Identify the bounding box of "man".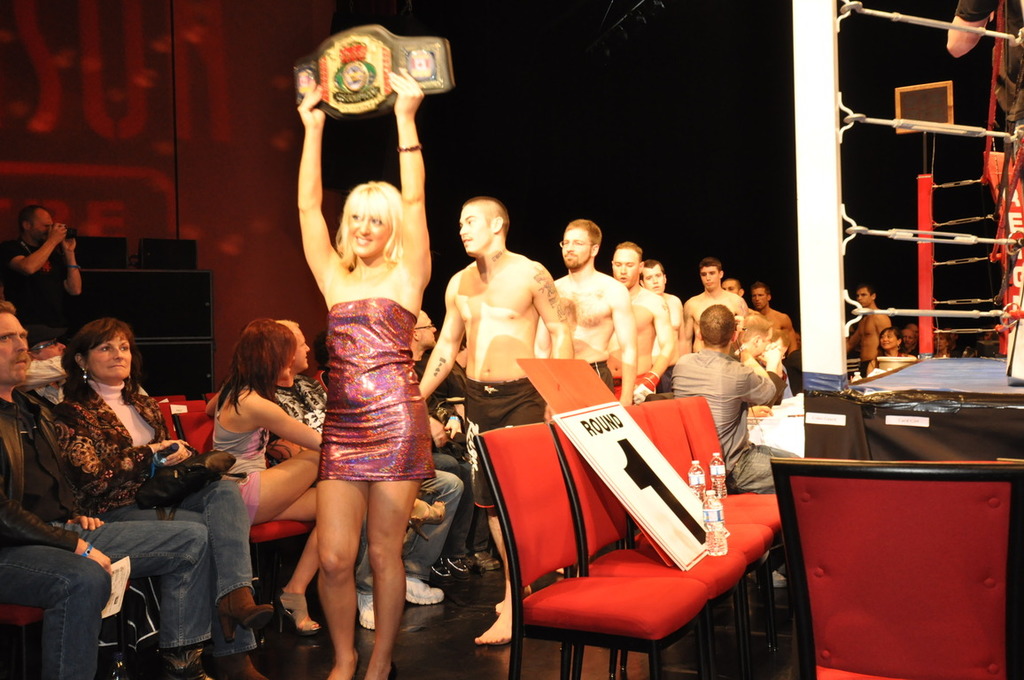
pyautogui.locateOnScreen(720, 274, 789, 388).
